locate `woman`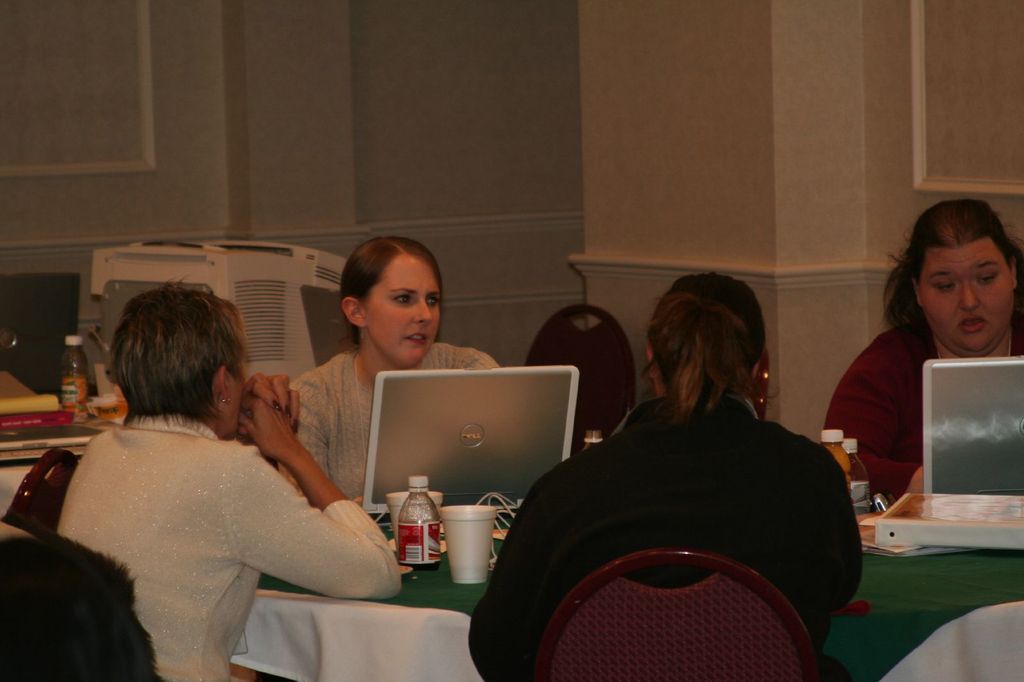
53:276:404:681
